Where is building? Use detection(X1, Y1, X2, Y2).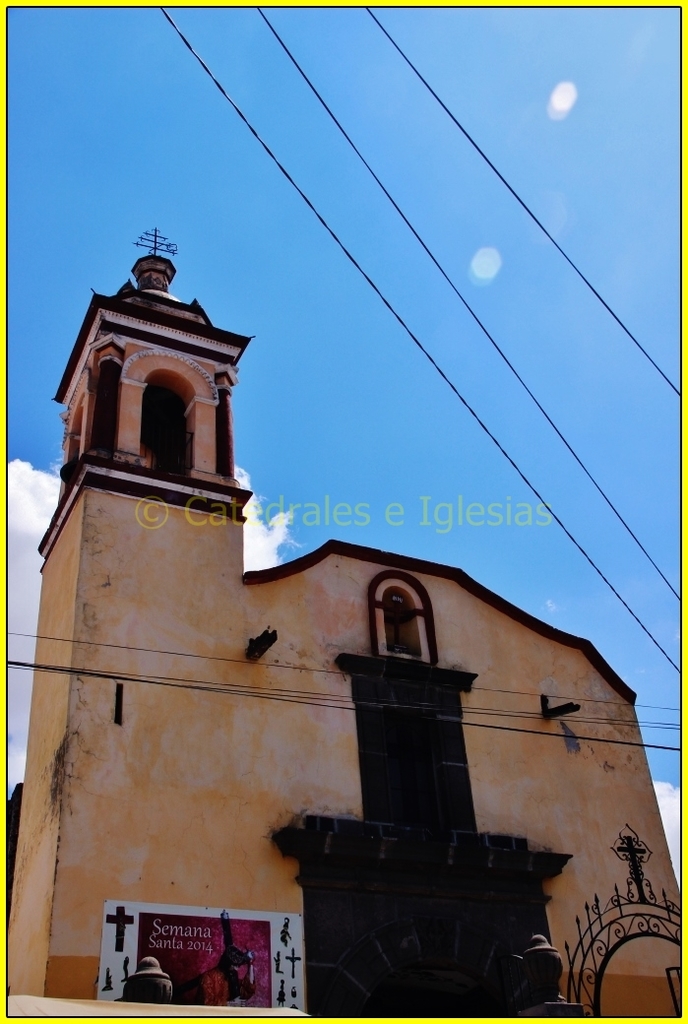
detection(0, 228, 687, 1023).
